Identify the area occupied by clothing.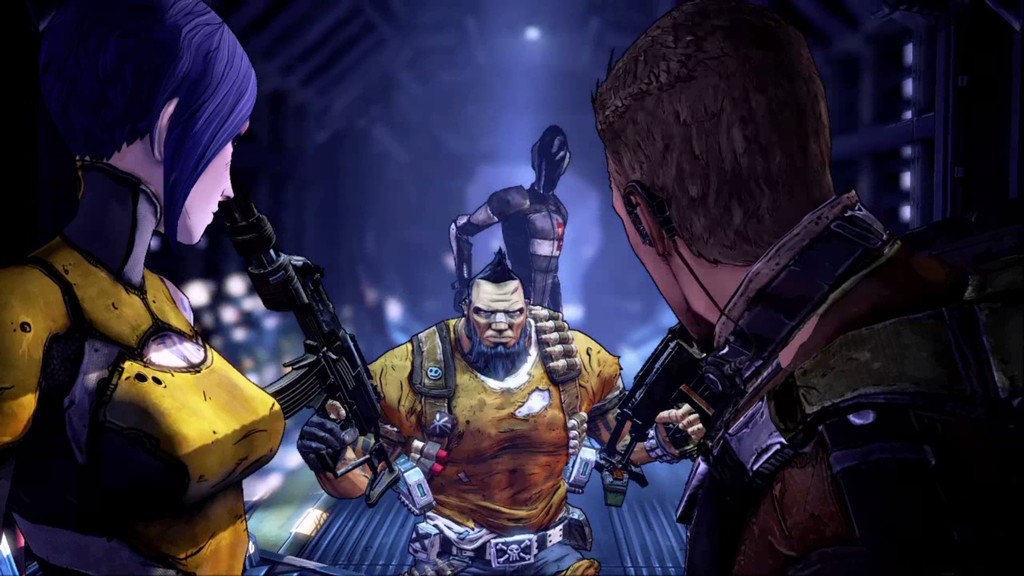
Area: BBox(367, 314, 621, 575).
